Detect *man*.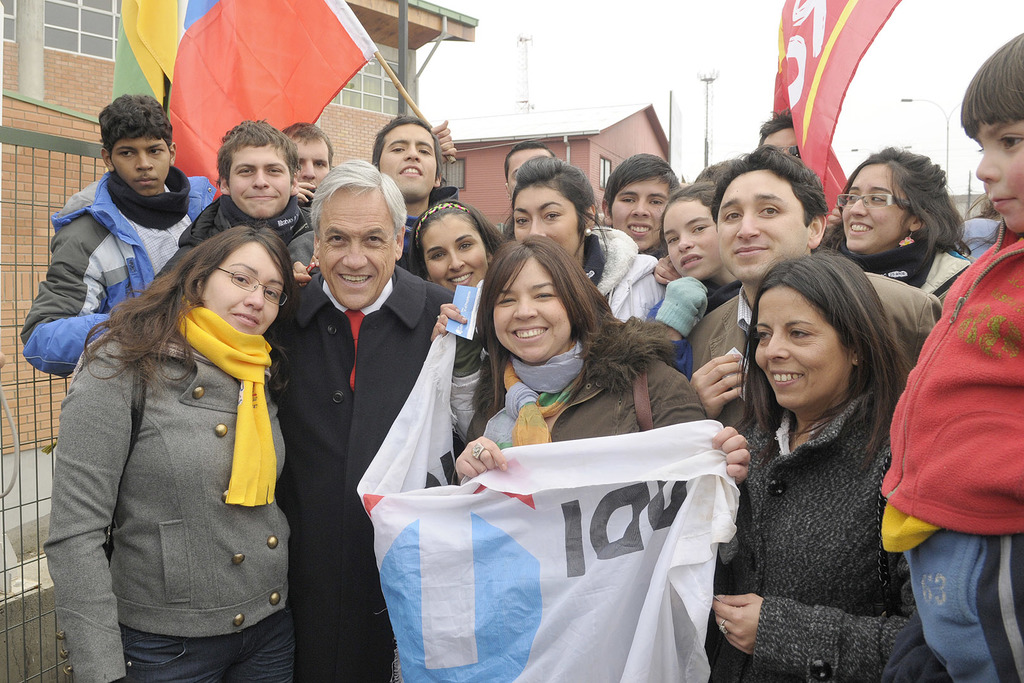
Detected at <bbox>364, 112, 447, 277</bbox>.
